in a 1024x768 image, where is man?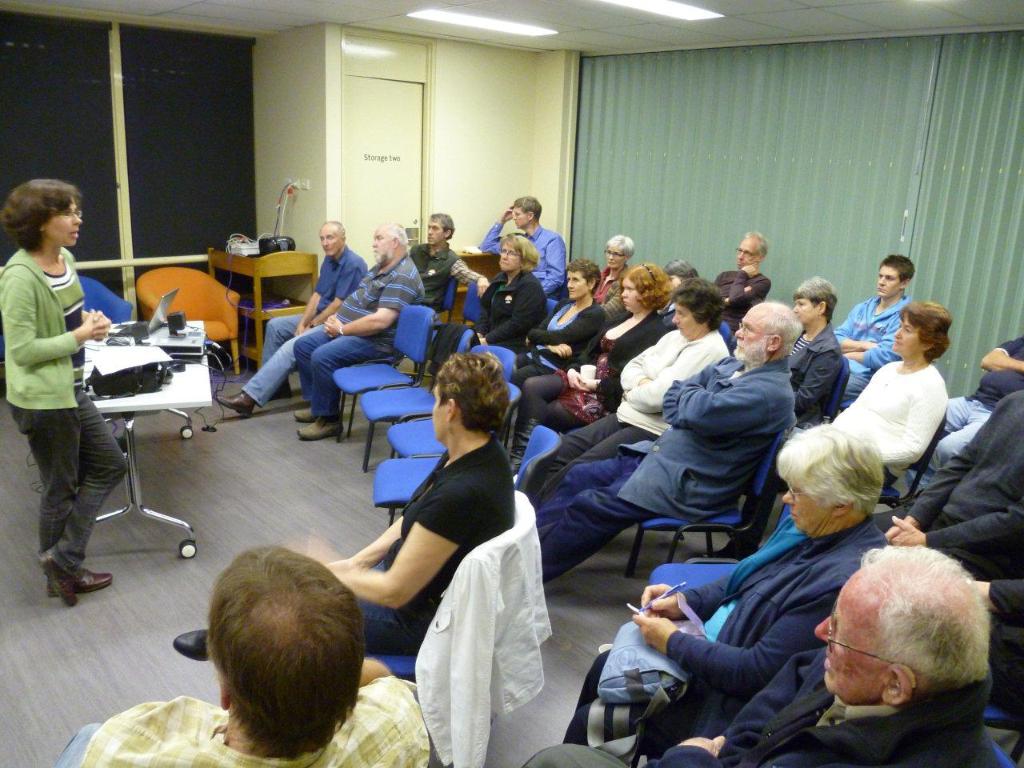
select_region(407, 206, 495, 314).
